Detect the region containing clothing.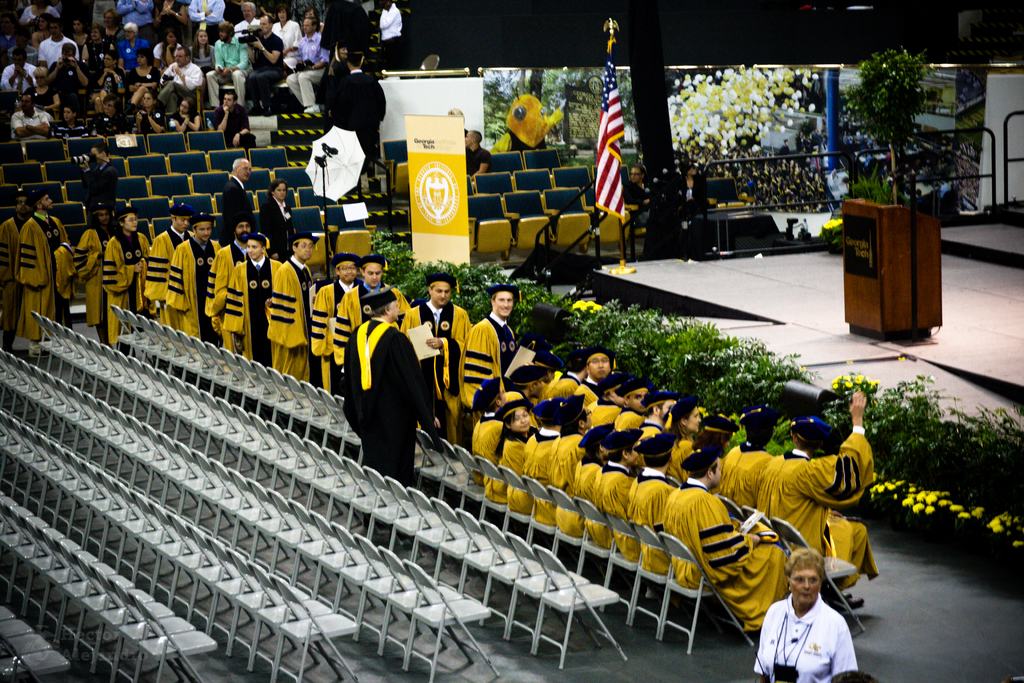
bbox(243, 35, 283, 94).
